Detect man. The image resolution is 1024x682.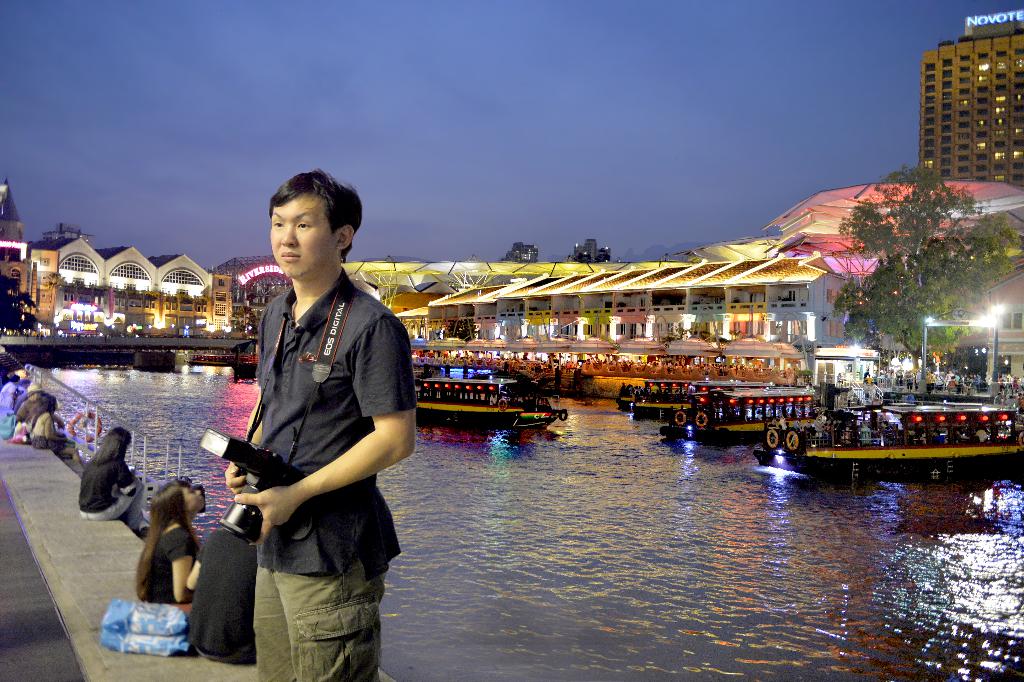
bbox(201, 219, 415, 670).
